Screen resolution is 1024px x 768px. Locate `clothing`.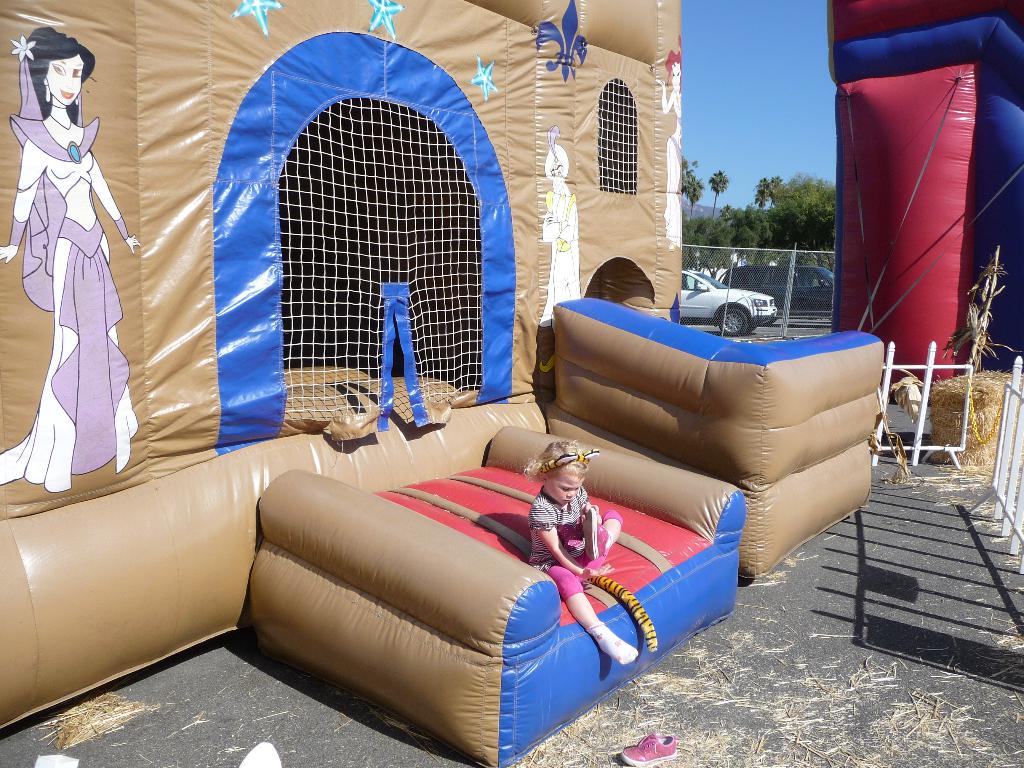
pyautogui.locateOnScreen(534, 490, 626, 598).
